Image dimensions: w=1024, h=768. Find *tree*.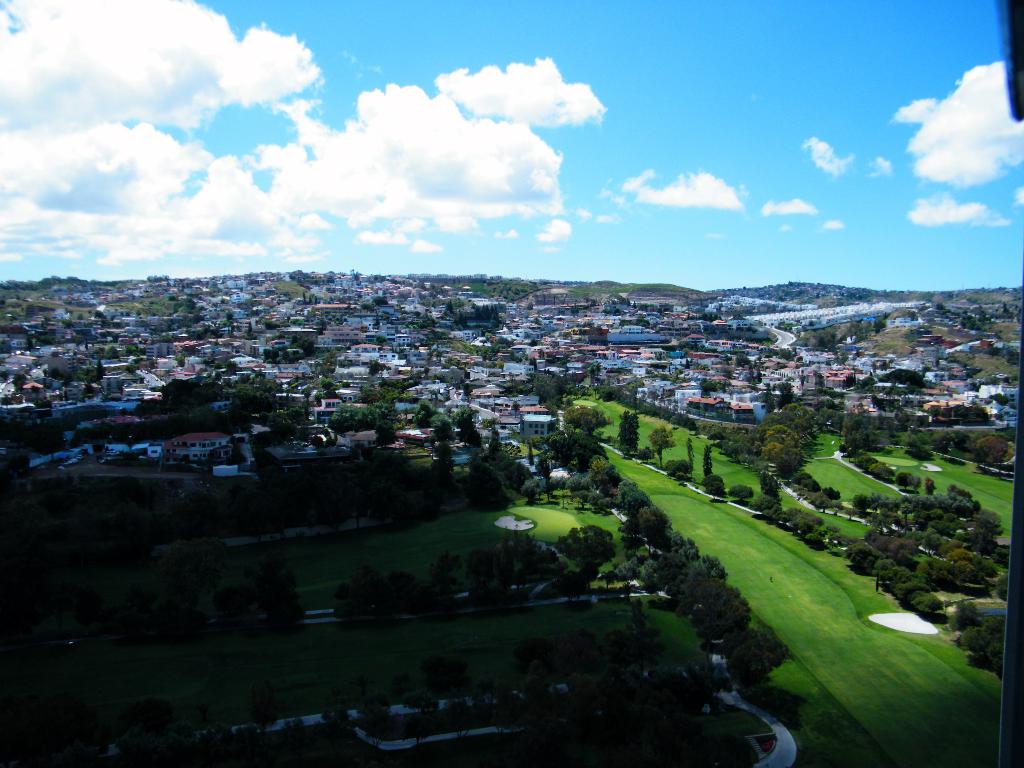
rect(703, 448, 712, 479).
